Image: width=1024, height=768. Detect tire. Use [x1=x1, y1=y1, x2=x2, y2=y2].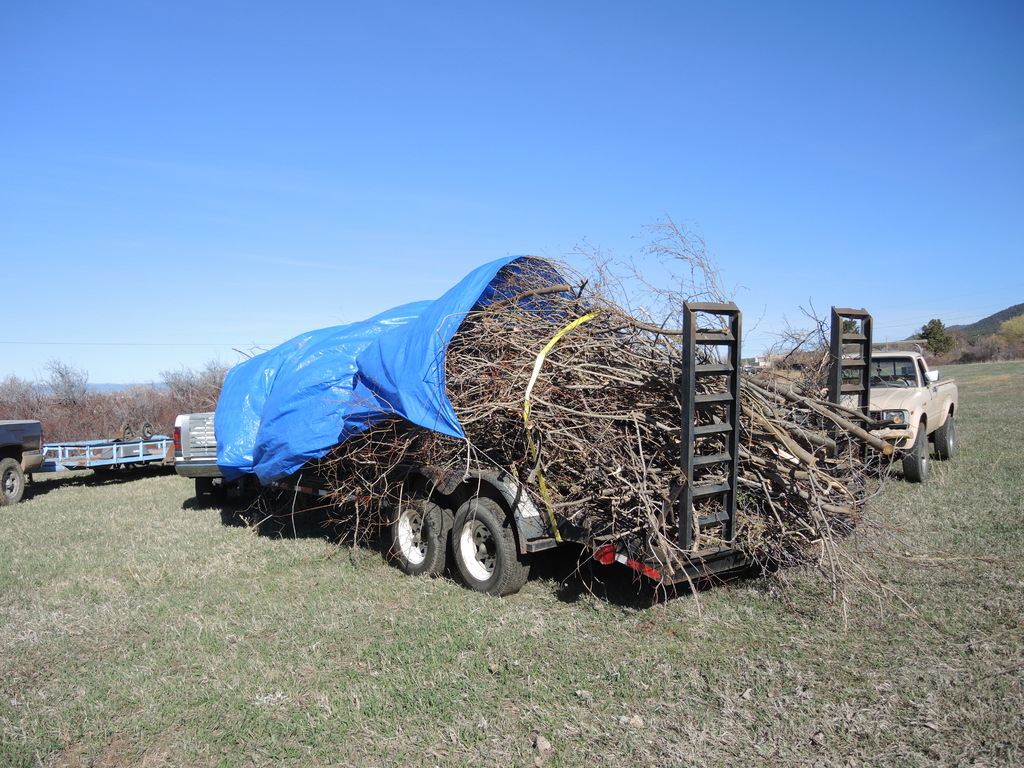
[x1=394, y1=500, x2=452, y2=574].
